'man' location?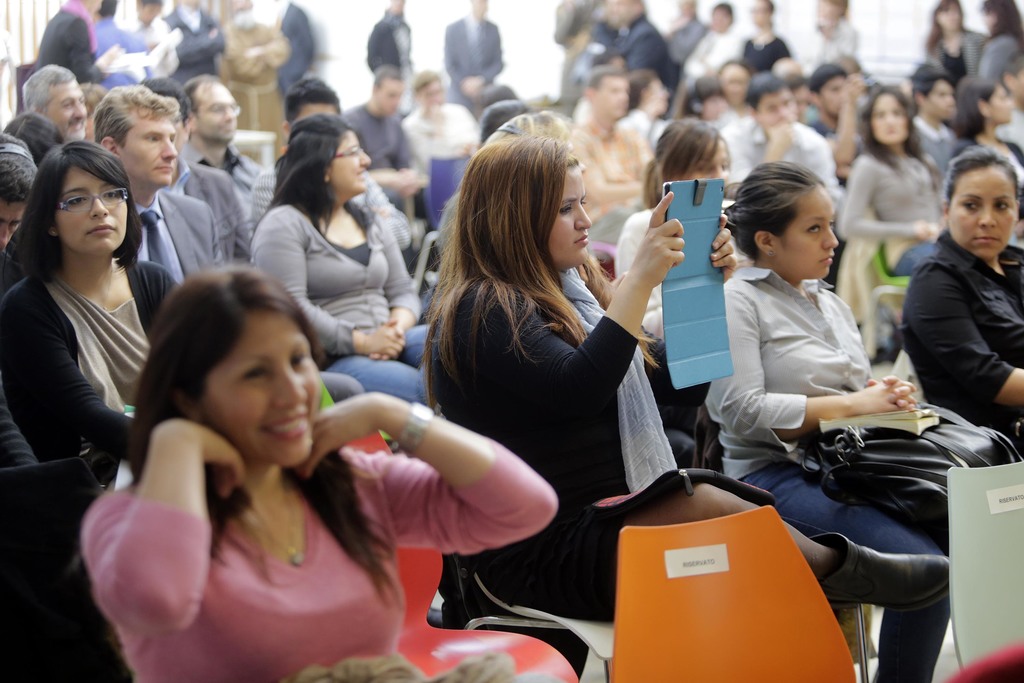
BBox(659, 0, 711, 65)
